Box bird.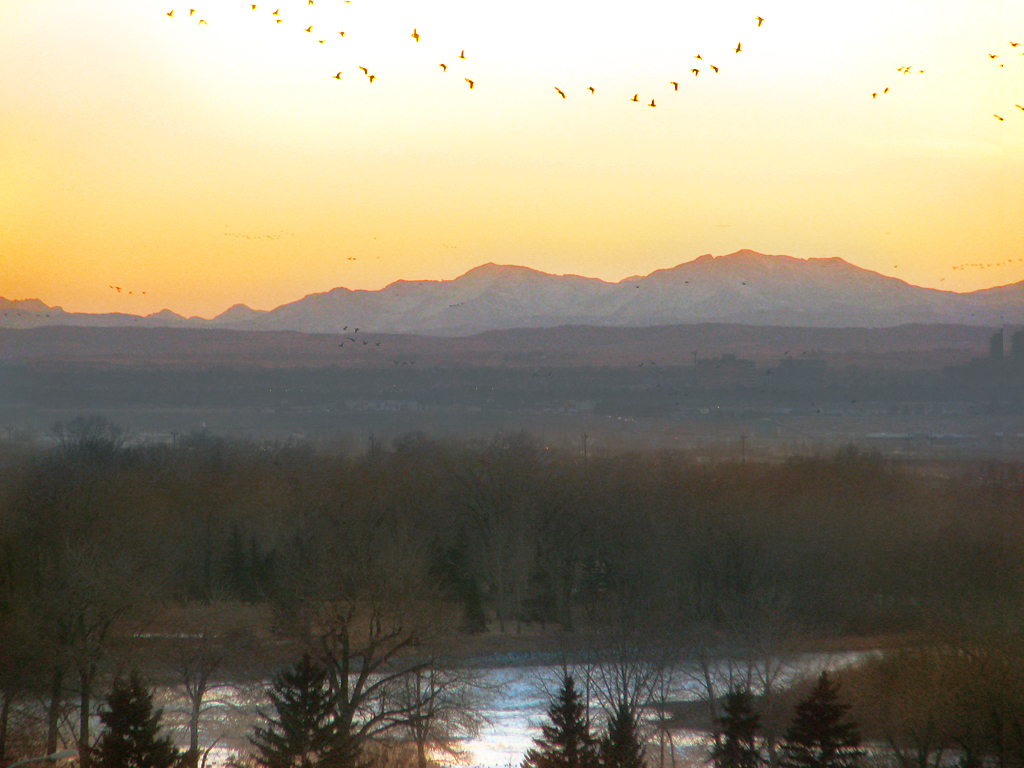
[left=630, top=90, right=635, bottom=102].
